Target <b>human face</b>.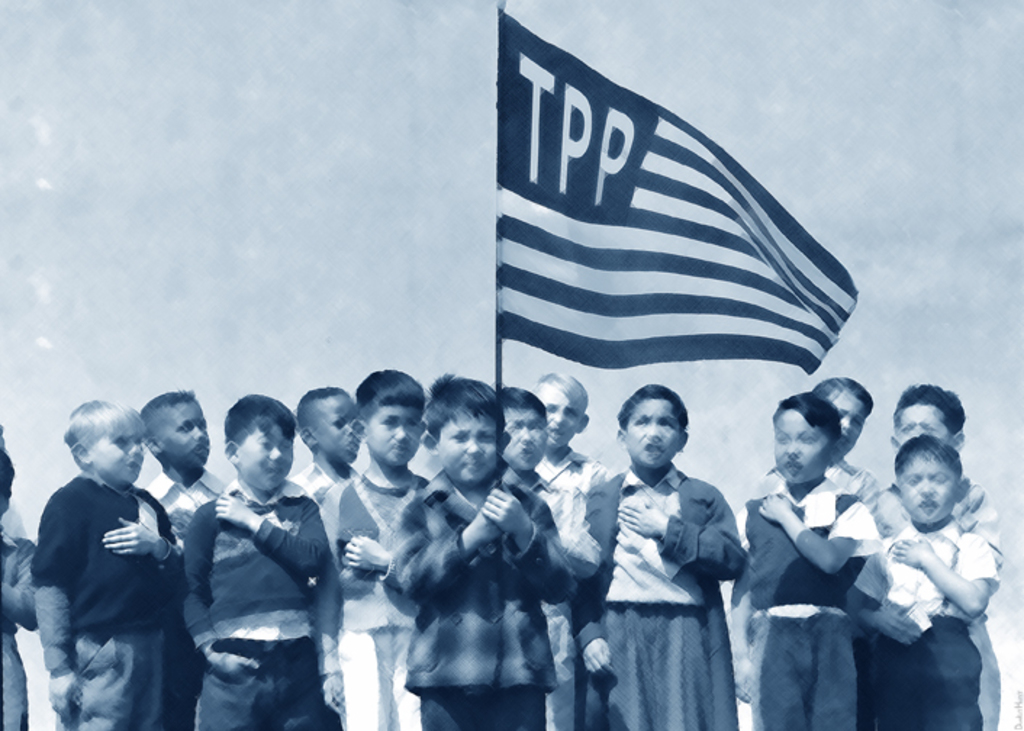
Target region: crop(895, 400, 950, 442).
